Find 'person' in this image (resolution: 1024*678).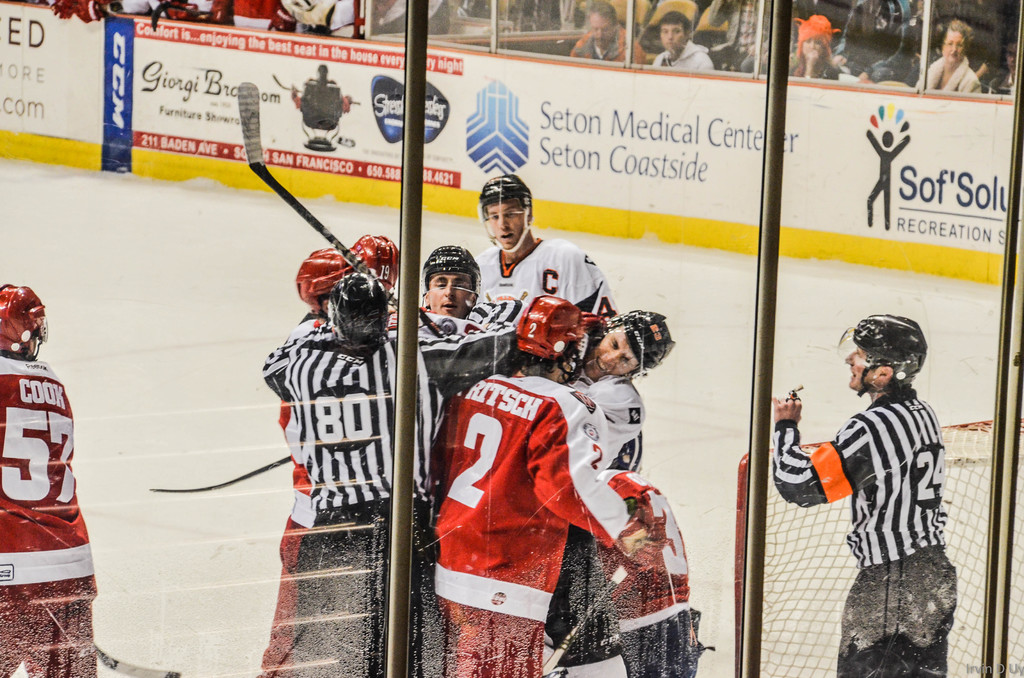
rect(651, 11, 716, 71).
